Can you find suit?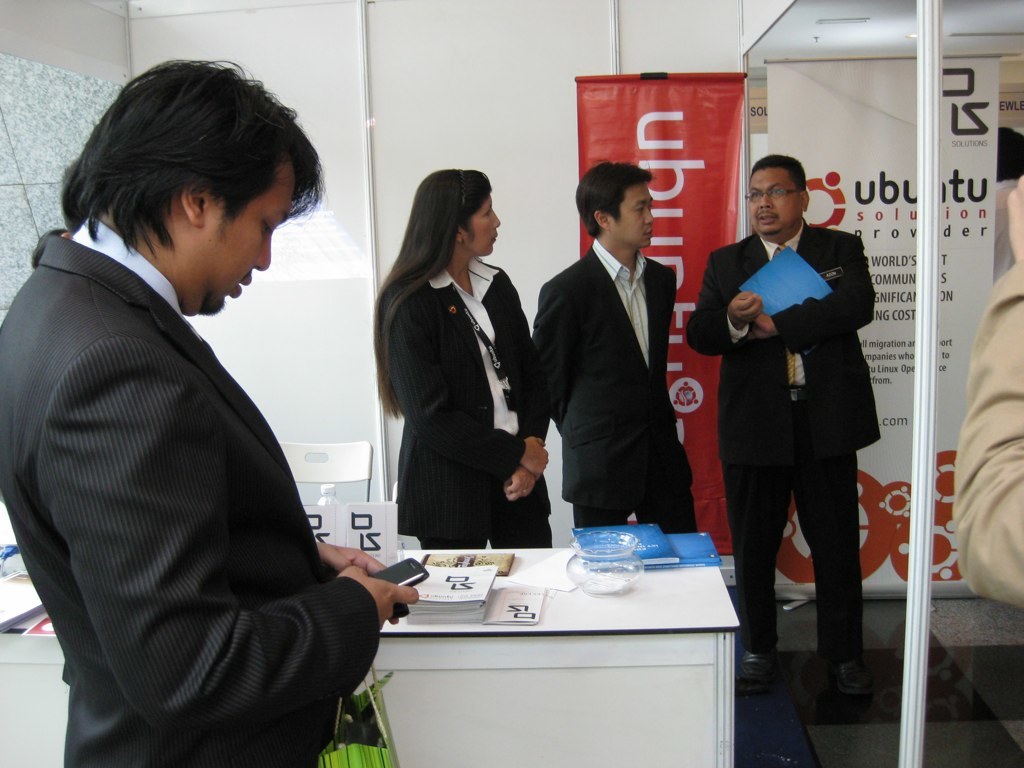
Yes, bounding box: 394:260:556:545.
